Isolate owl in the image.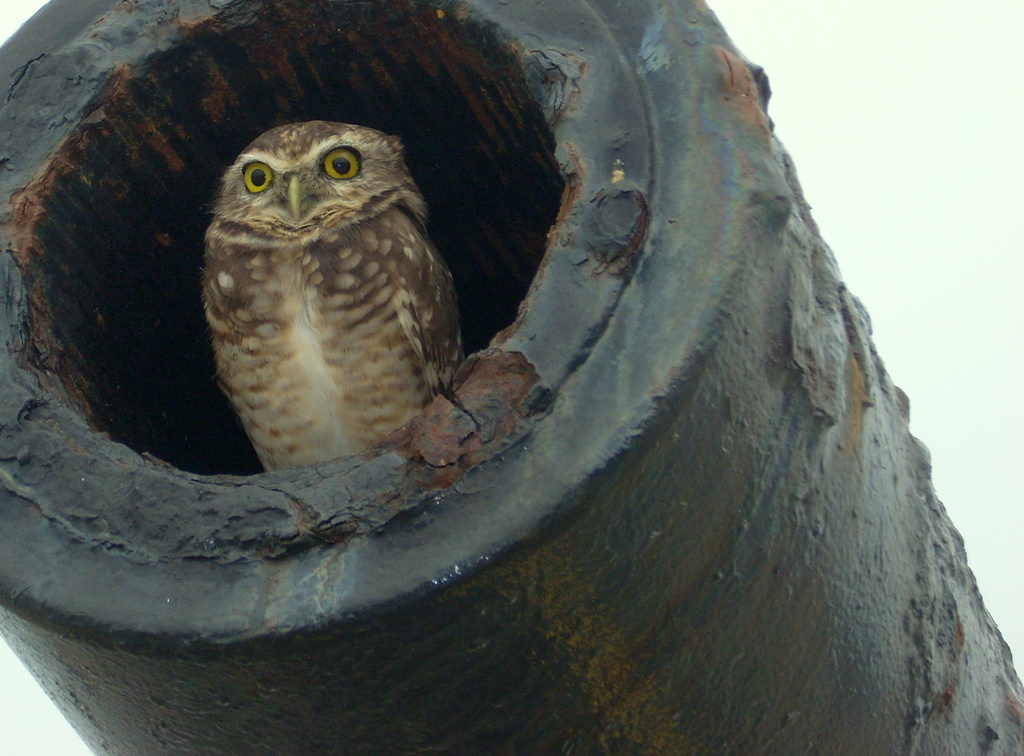
Isolated region: [x1=199, y1=121, x2=470, y2=473].
